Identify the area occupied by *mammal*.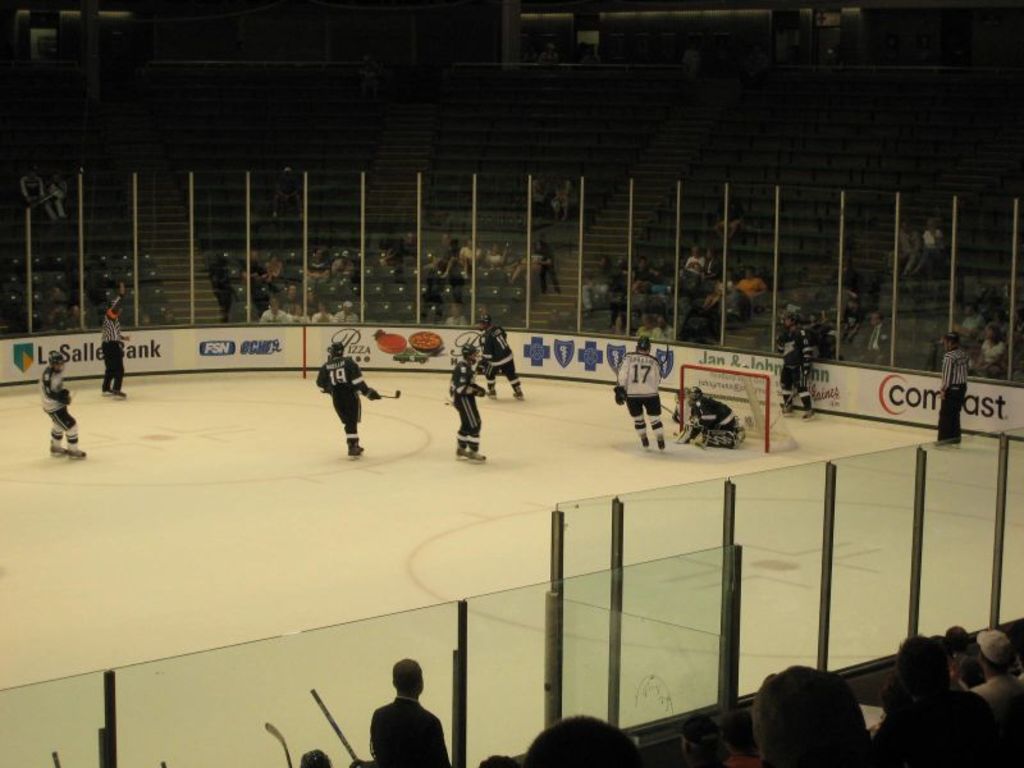
Area: box=[524, 716, 639, 767].
